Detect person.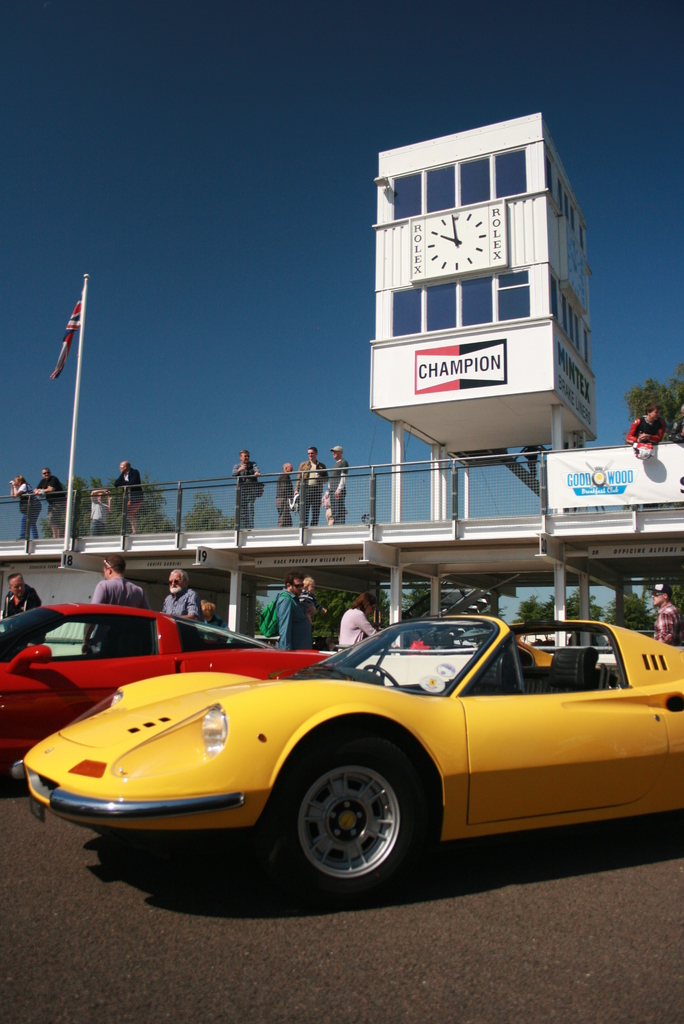
Detected at bbox=(297, 573, 325, 623).
